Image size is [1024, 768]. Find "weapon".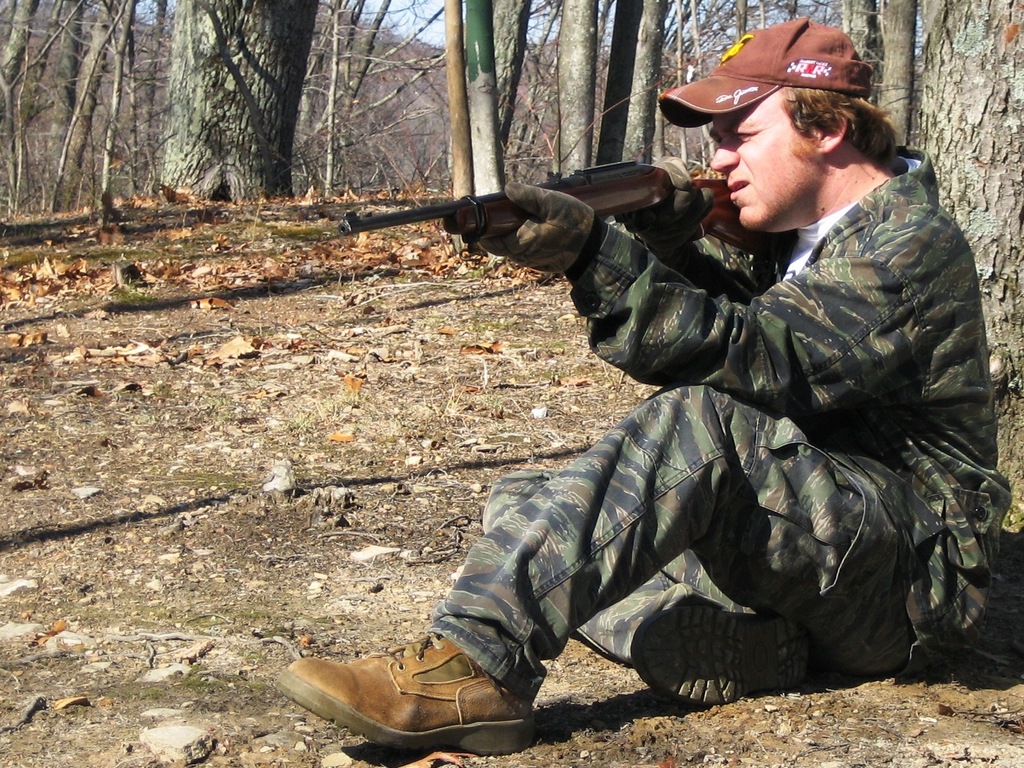
341 160 796 261.
